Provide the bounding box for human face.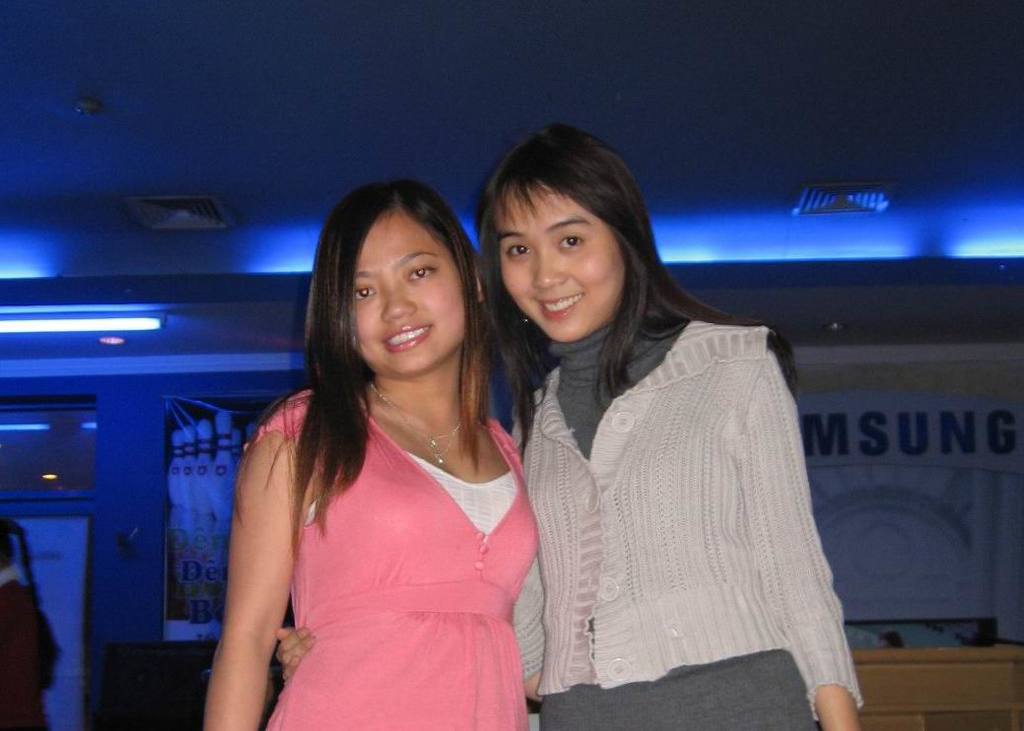
(503,189,621,343).
